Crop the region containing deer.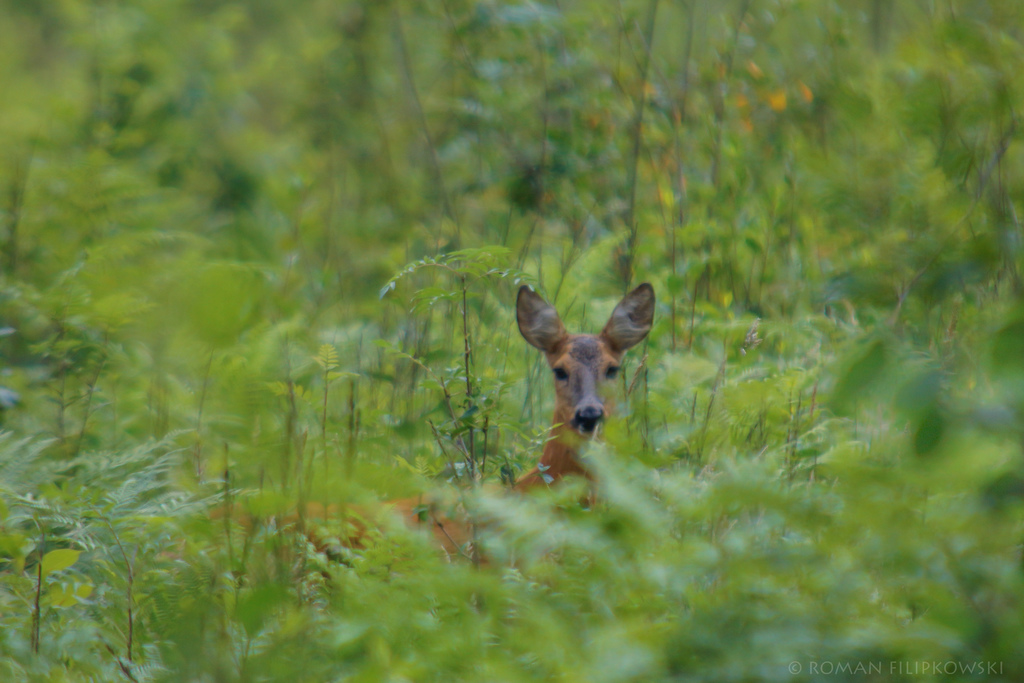
Crop region: left=204, top=281, right=658, bottom=579.
